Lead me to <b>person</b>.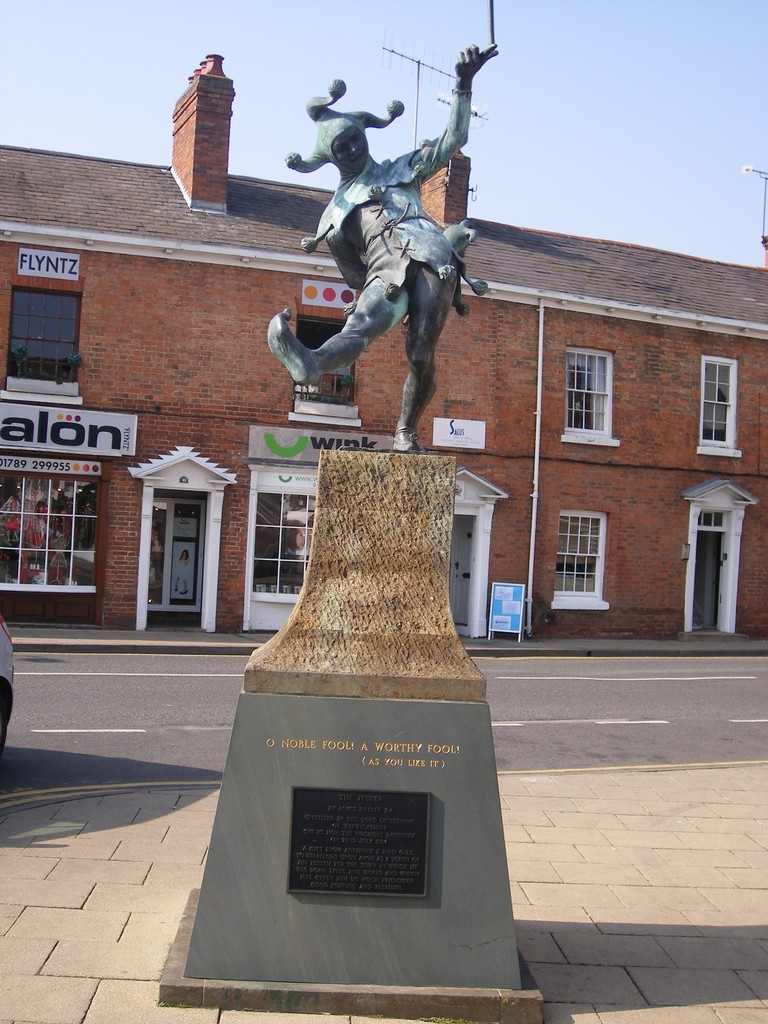
Lead to l=278, t=28, r=477, b=467.
